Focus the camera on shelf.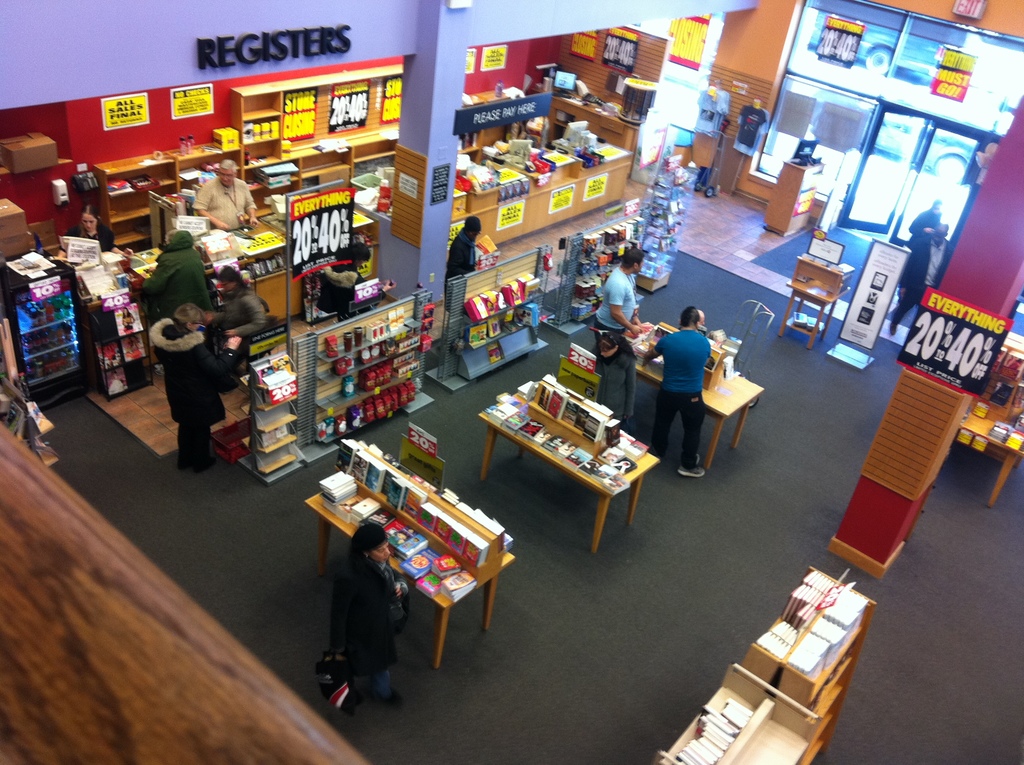
Focus region: bbox(752, 569, 874, 756).
